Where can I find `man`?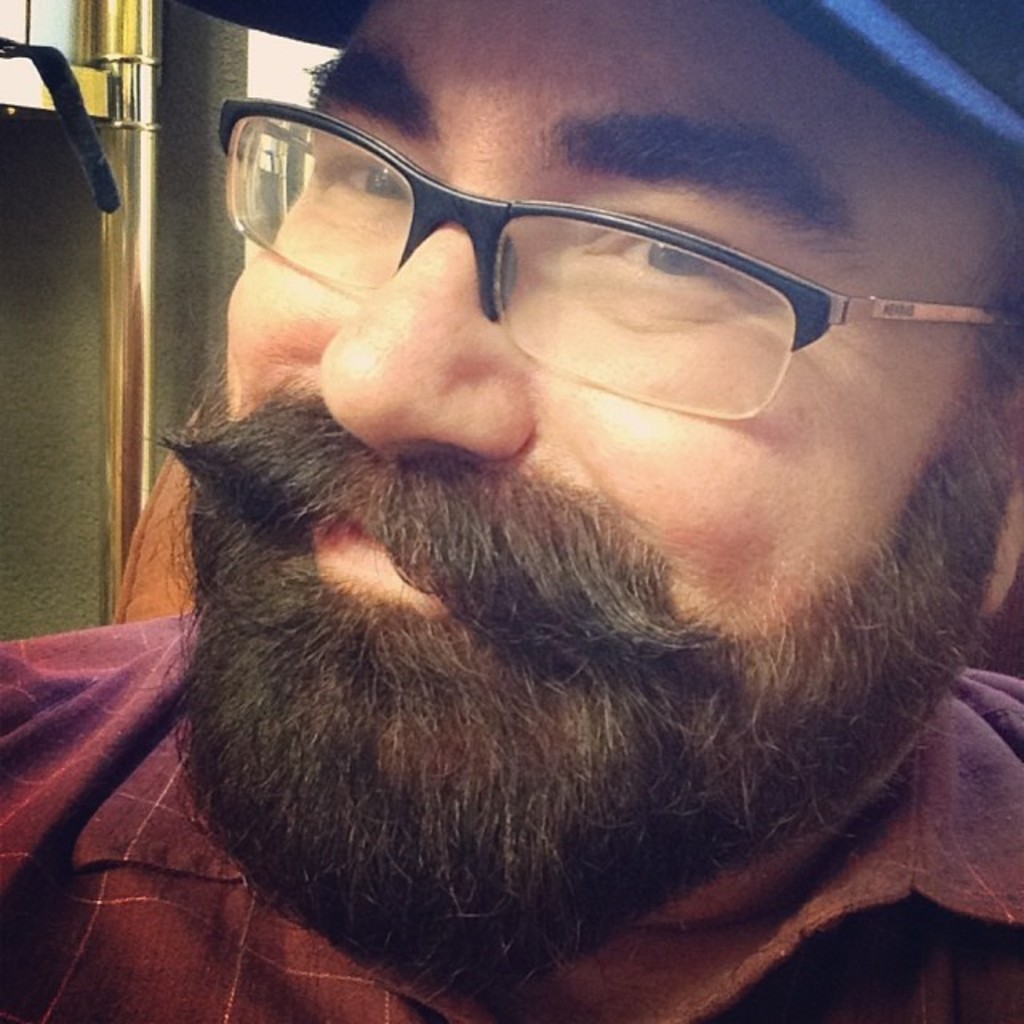
You can find it at select_region(61, 30, 1023, 1023).
